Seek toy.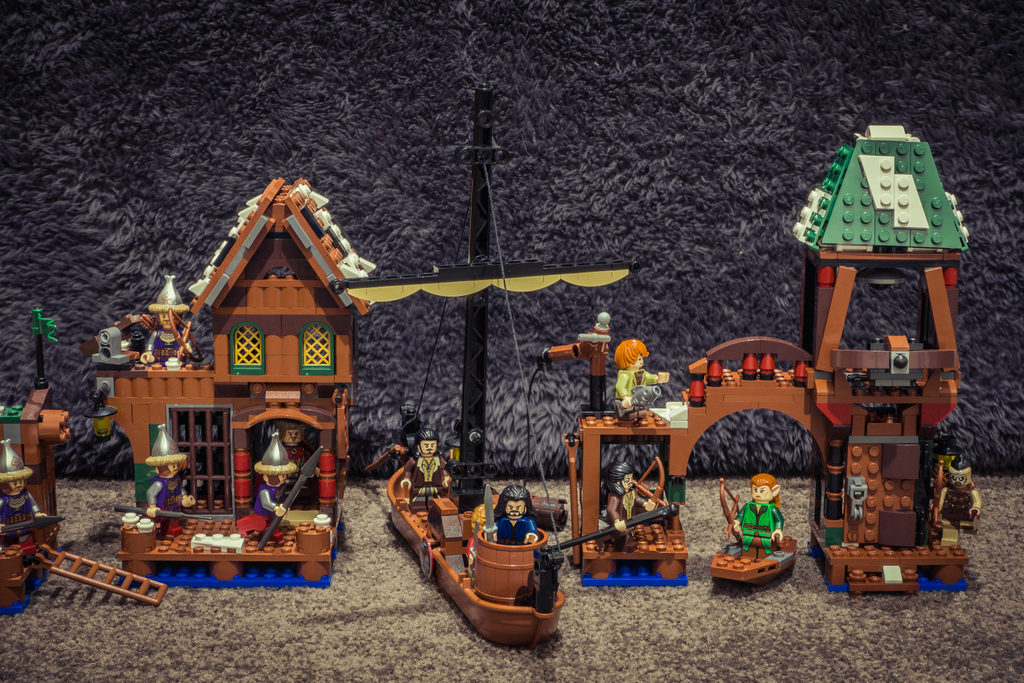
box=[85, 320, 138, 370].
